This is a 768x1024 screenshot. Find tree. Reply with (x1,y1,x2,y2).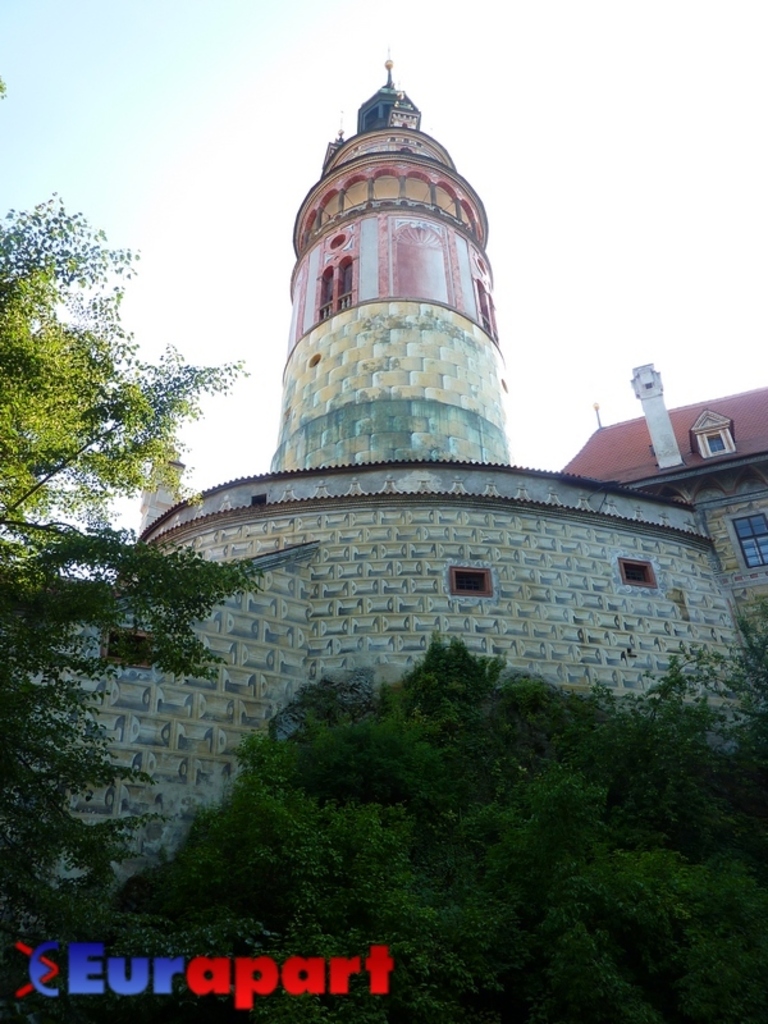
(628,594,767,762).
